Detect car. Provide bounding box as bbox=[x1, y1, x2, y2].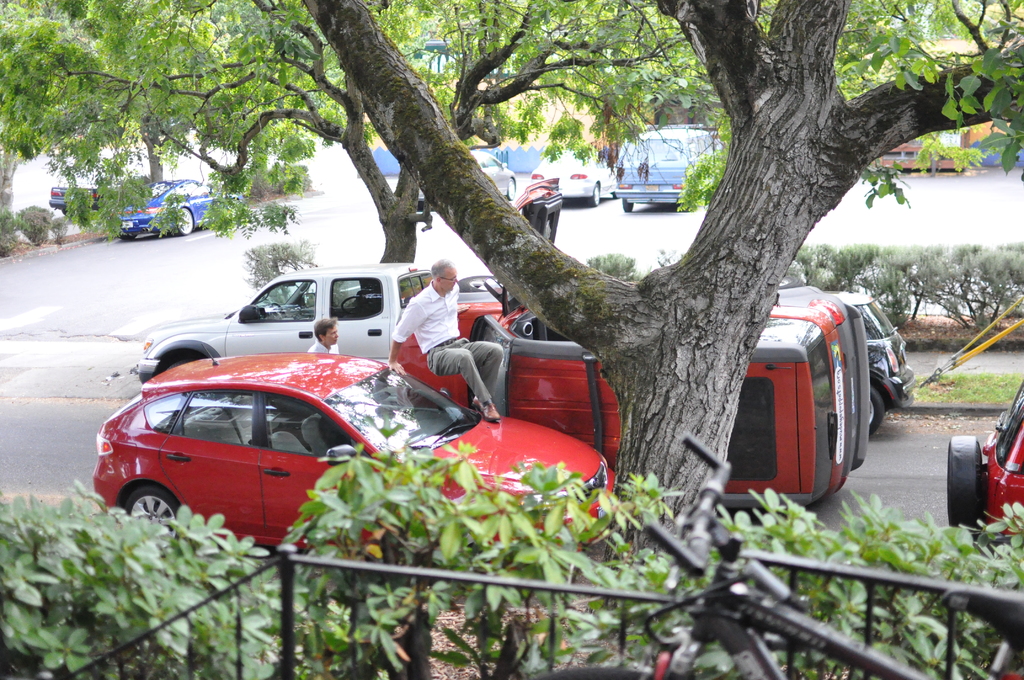
bbox=[119, 172, 246, 232].
